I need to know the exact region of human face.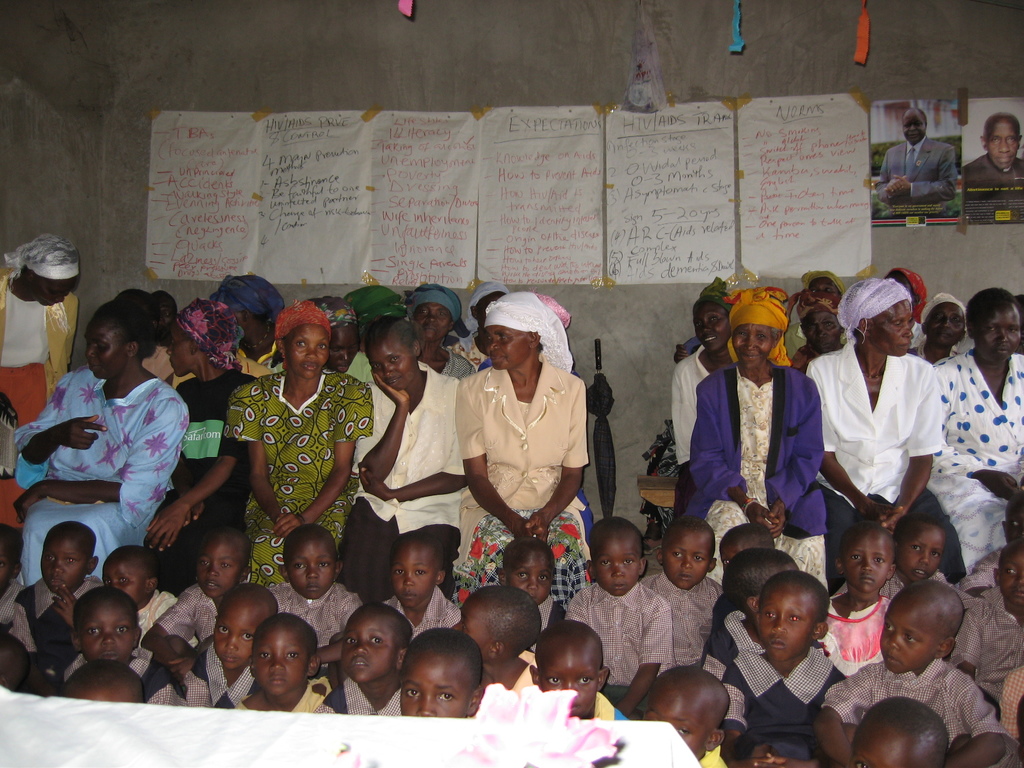
Region: [left=413, top=300, right=451, bottom=344].
